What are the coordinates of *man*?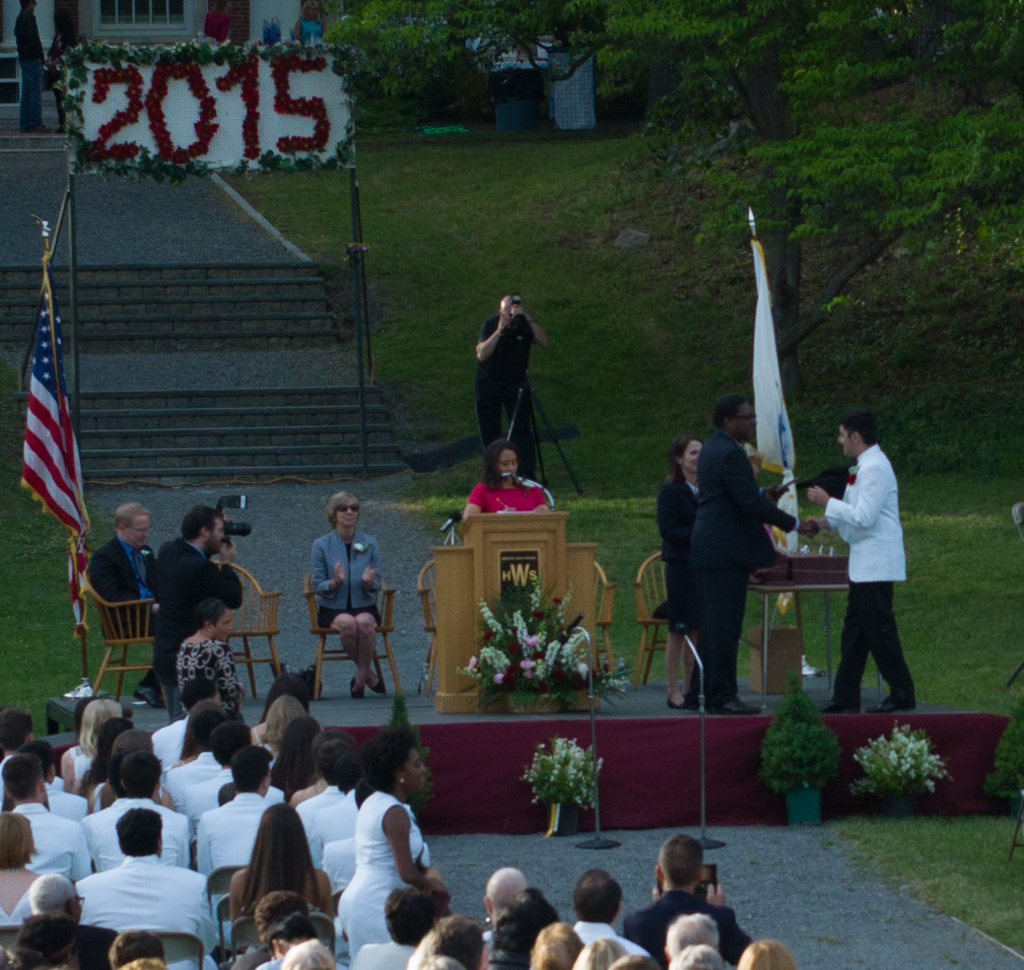
Rect(15, 877, 126, 969).
